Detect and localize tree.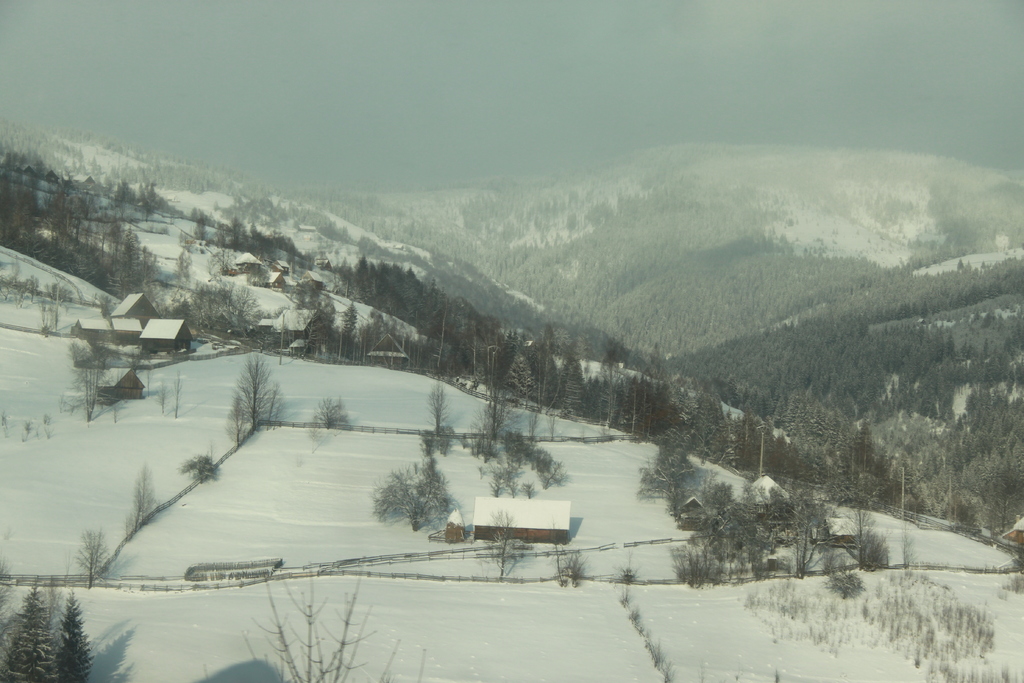
Localized at (x1=351, y1=252, x2=450, y2=320).
